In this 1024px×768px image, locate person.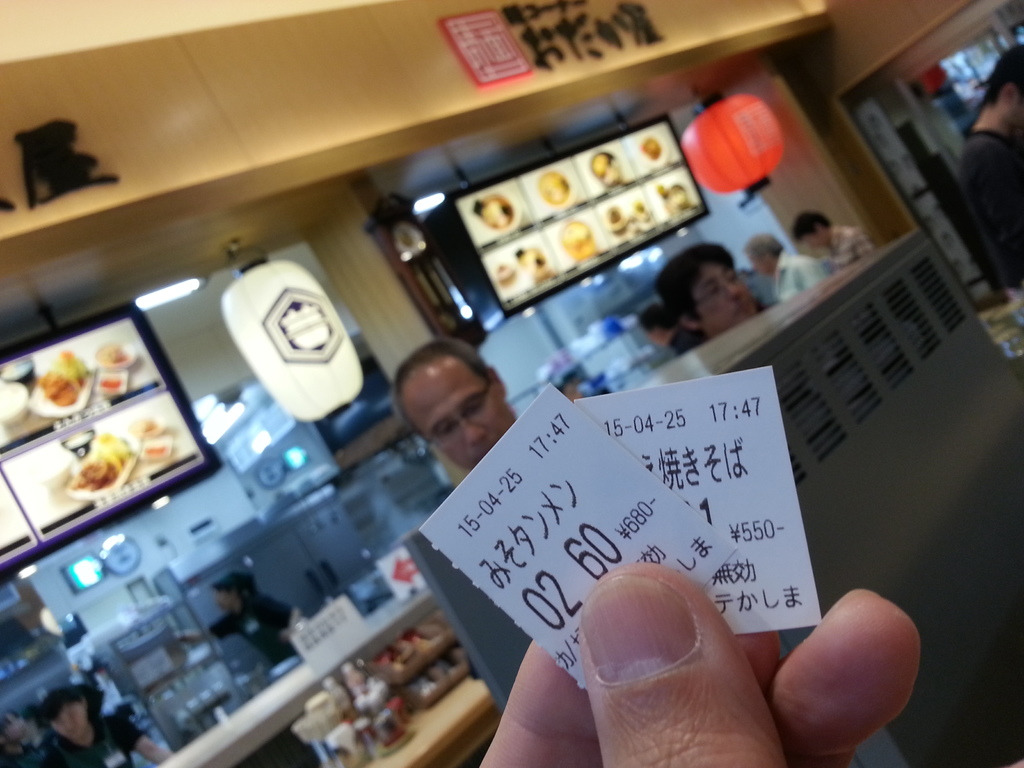
Bounding box: 954,36,1023,305.
